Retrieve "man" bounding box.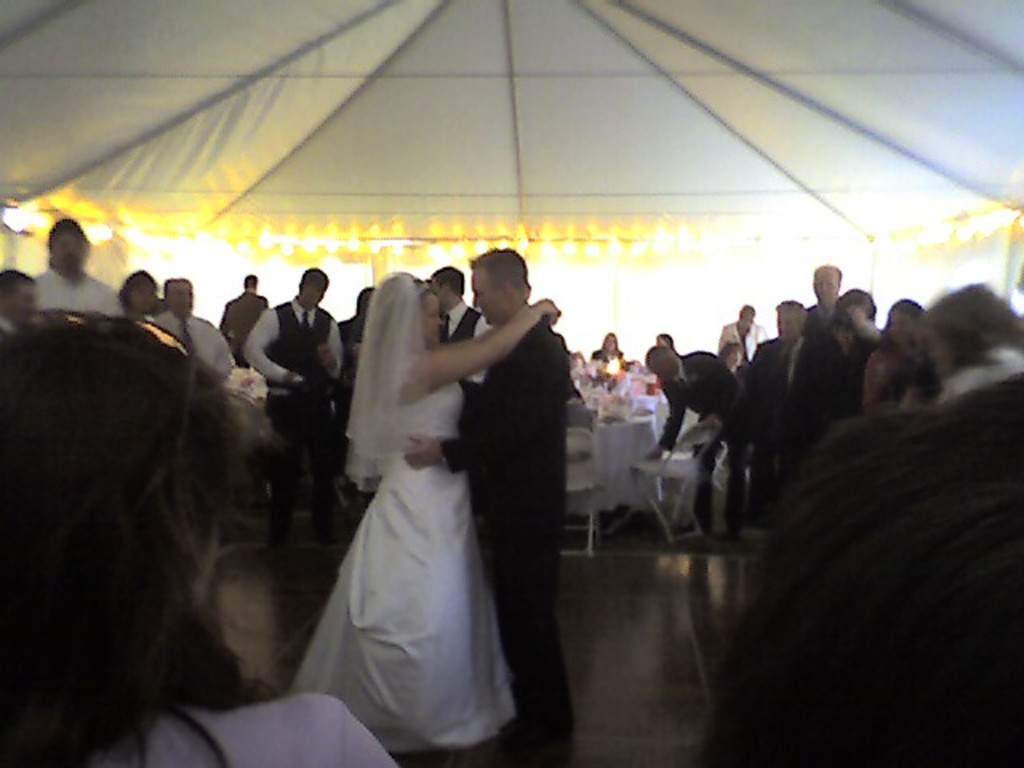
Bounding box: select_region(150, 277, 234, 379).
